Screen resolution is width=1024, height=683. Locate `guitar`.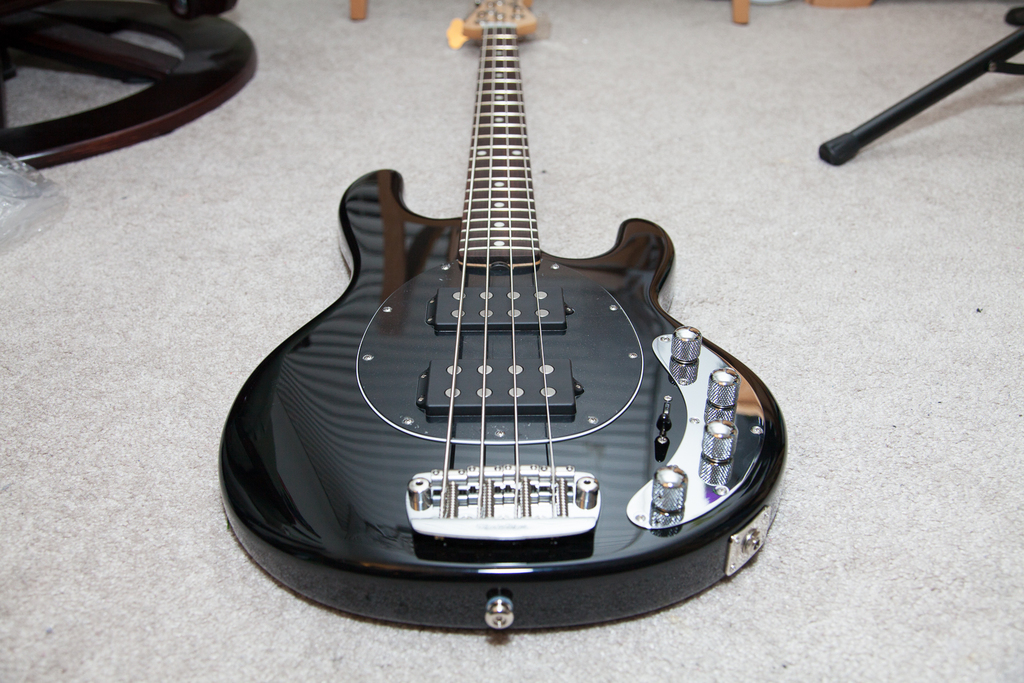
(223, 0, 796, 632).
